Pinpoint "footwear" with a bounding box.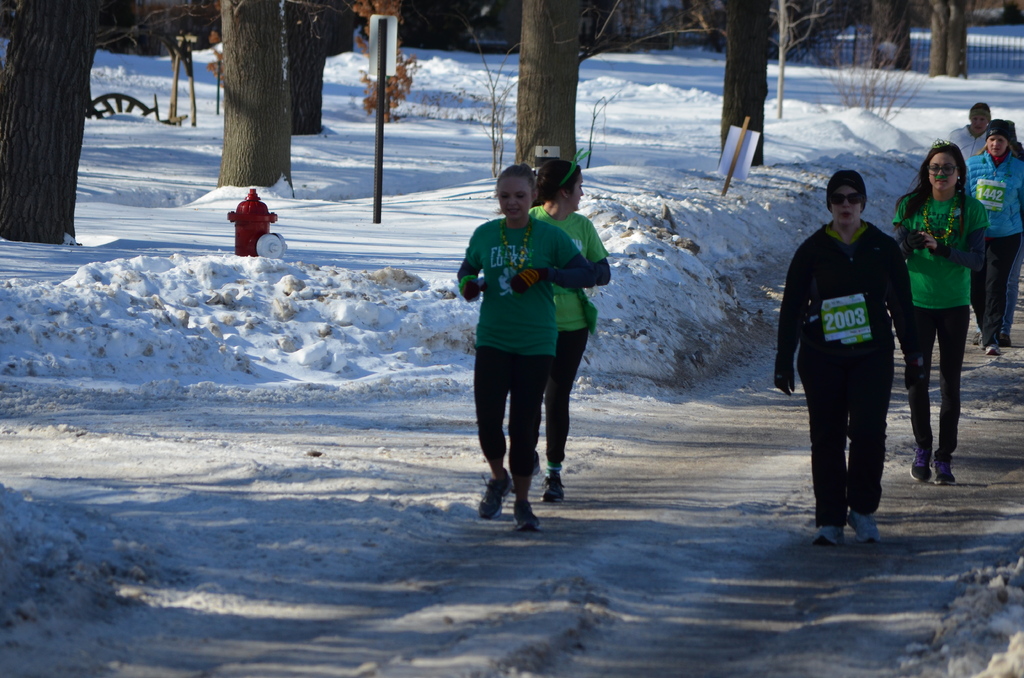
box=[538, 464, 568, 504].
